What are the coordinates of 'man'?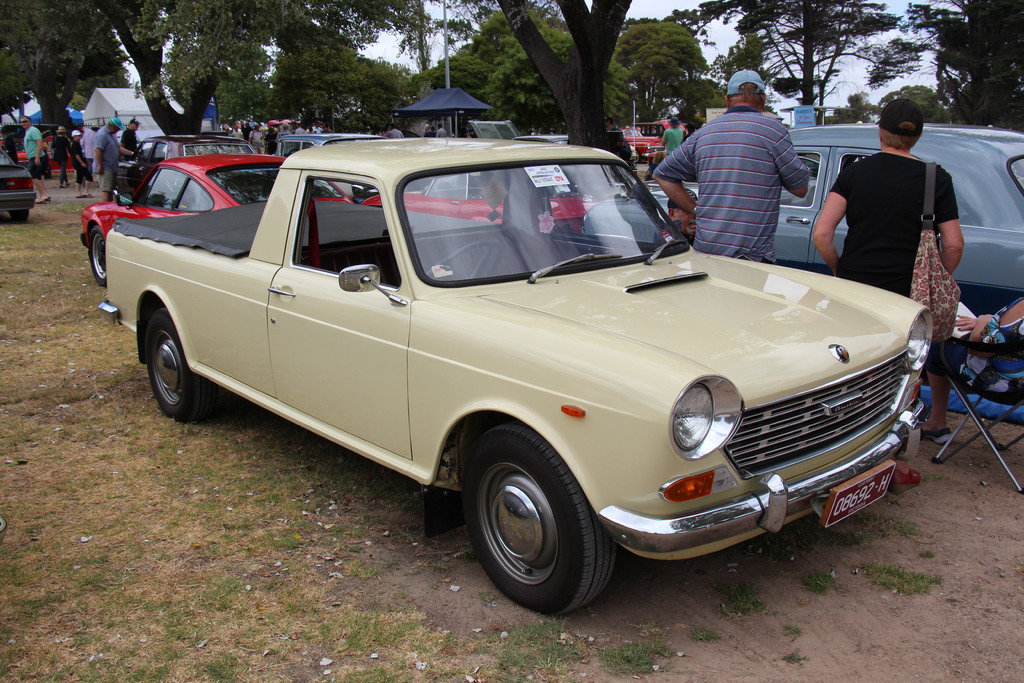
{"x1": 92, "y1": 117, "x2": 139, "y2": 202}.
